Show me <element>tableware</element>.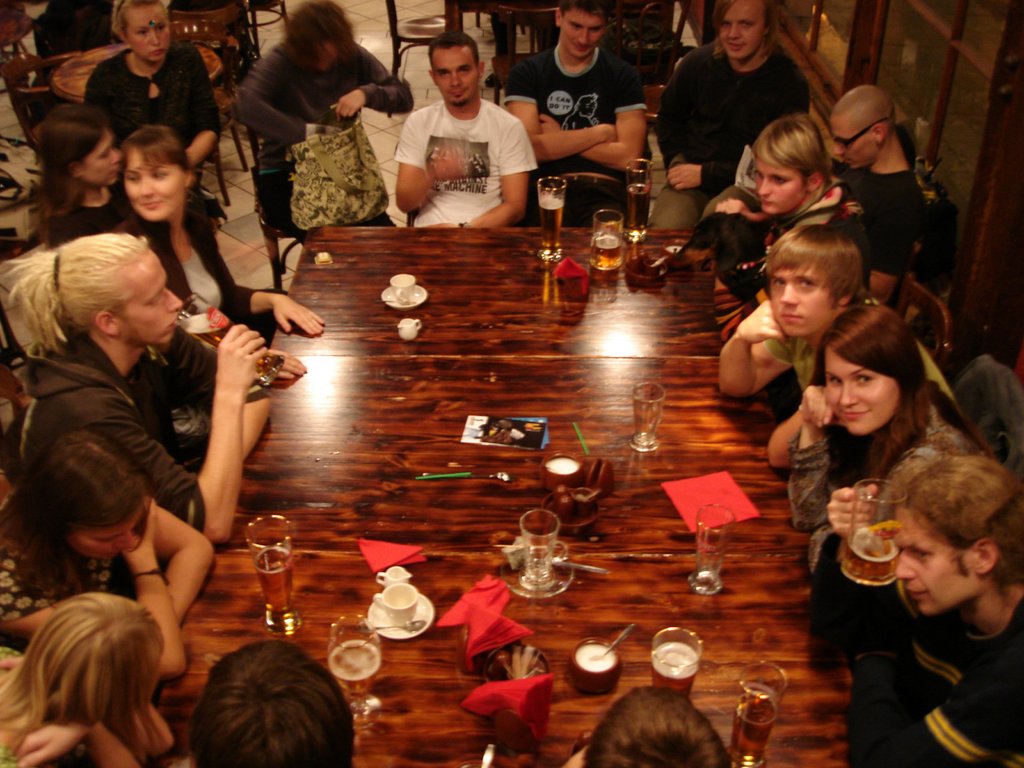
<element>tableware</element> is here: (569,638,623,696).
